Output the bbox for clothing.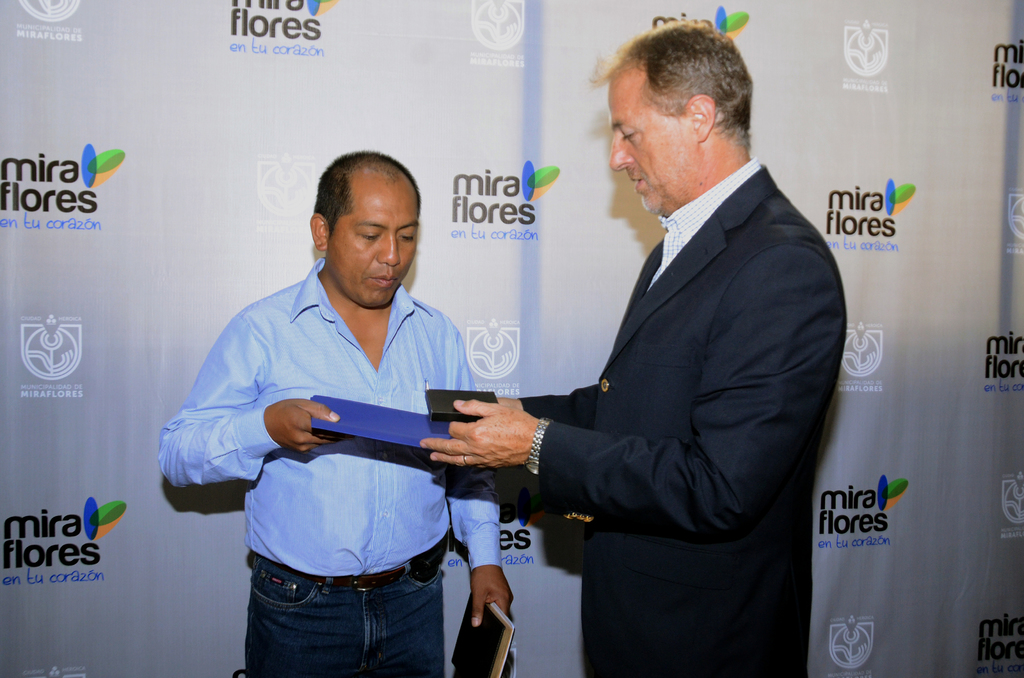
538 155 850 677.
